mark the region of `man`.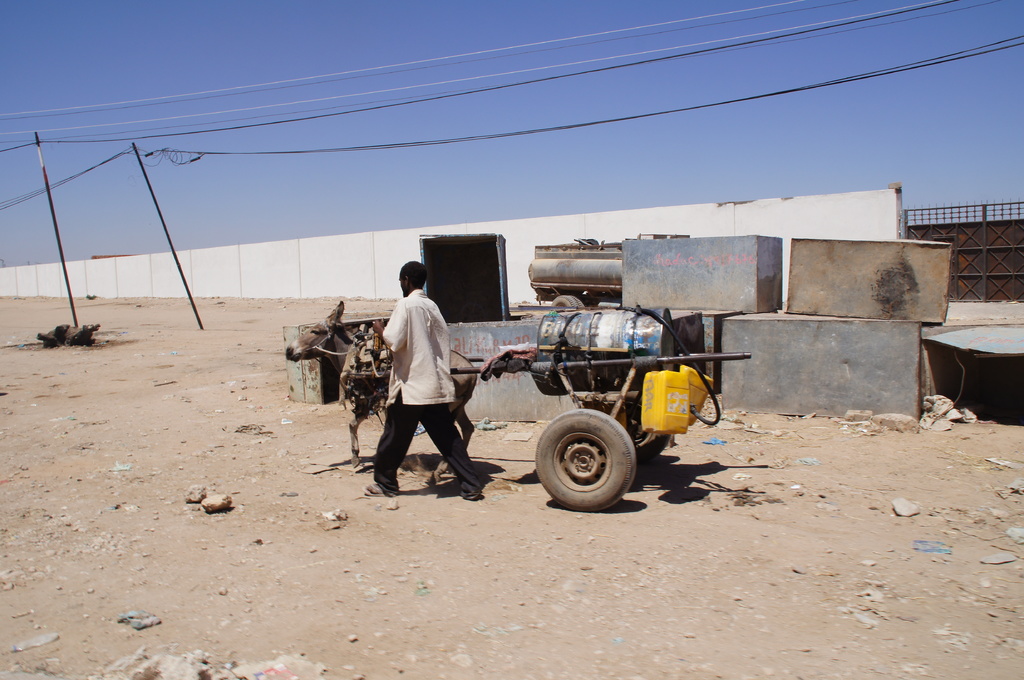
Region: 369/260/491/500.
